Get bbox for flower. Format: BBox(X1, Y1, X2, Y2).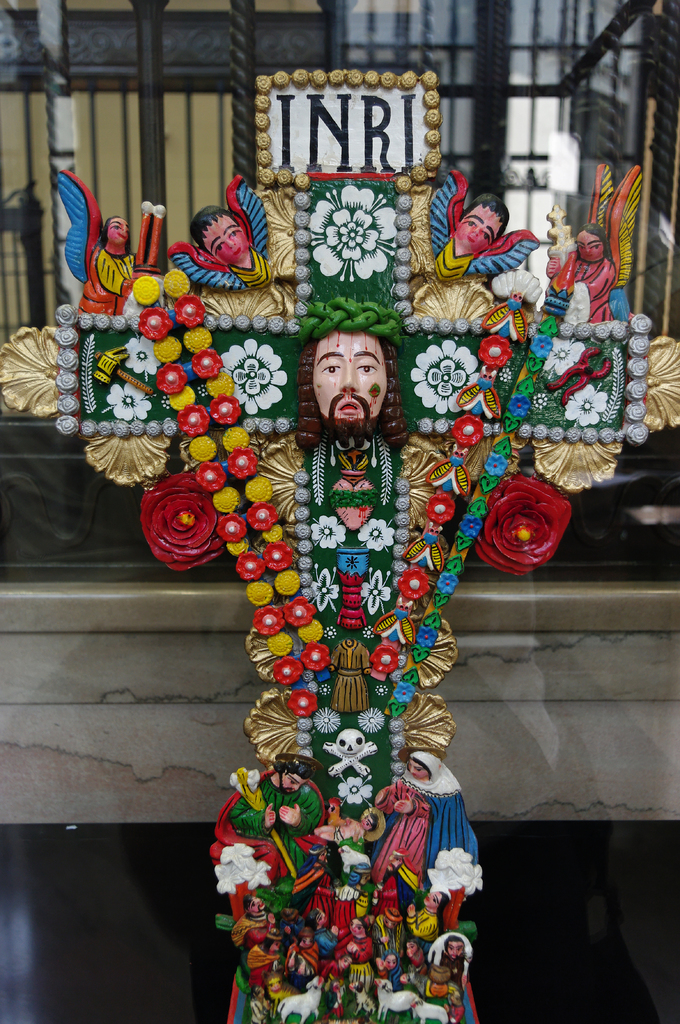
BBox(136, 470, 228, 572).
